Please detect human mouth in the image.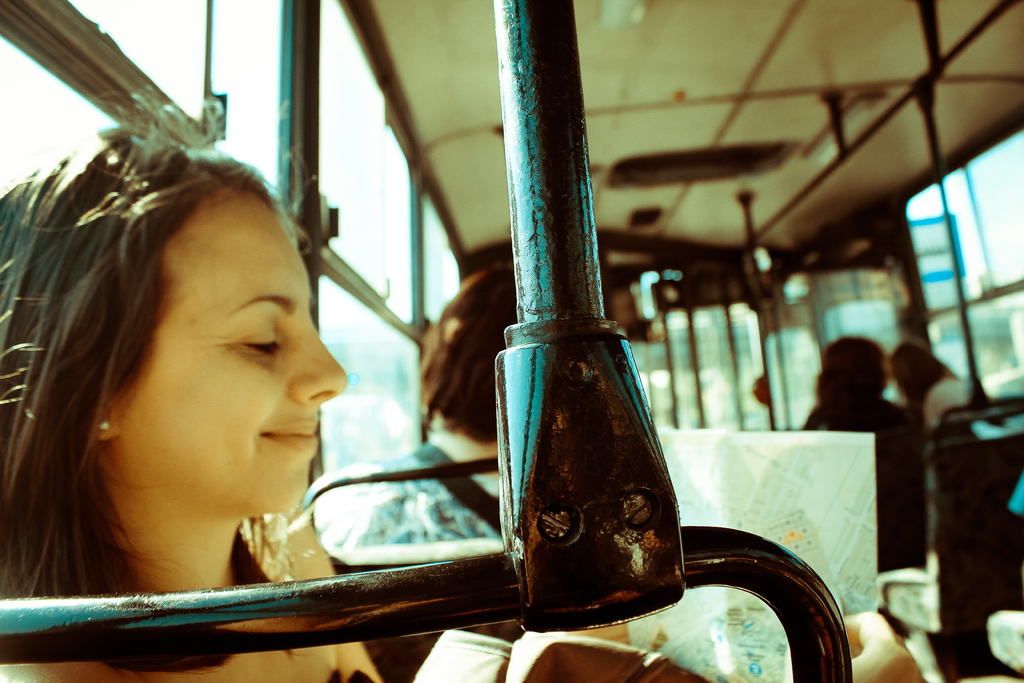
locate(259, 423, 317, 454).
